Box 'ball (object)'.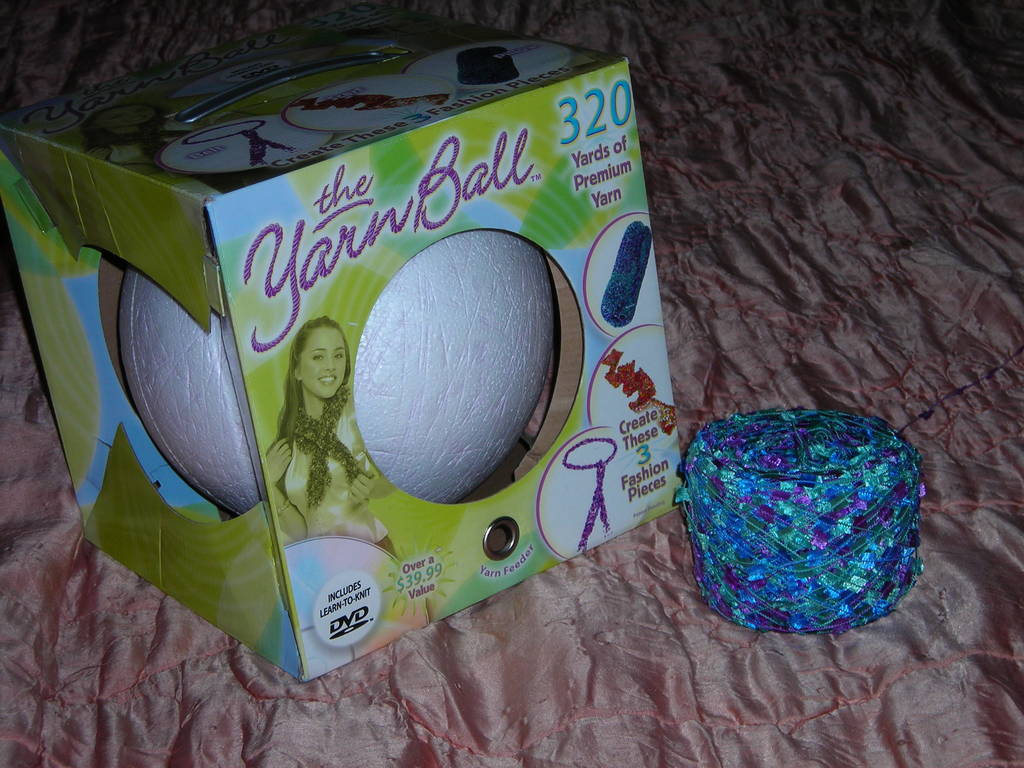
rect(119, 268, 262, 519).
